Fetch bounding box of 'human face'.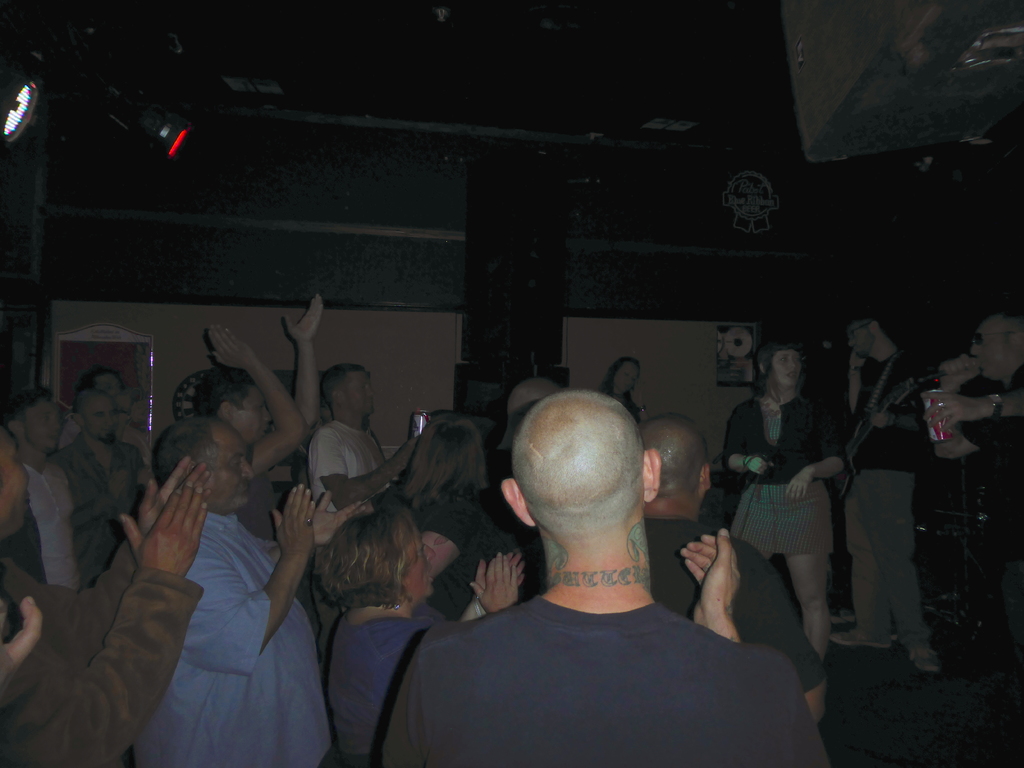
Bbox: 776,353,799,387.
